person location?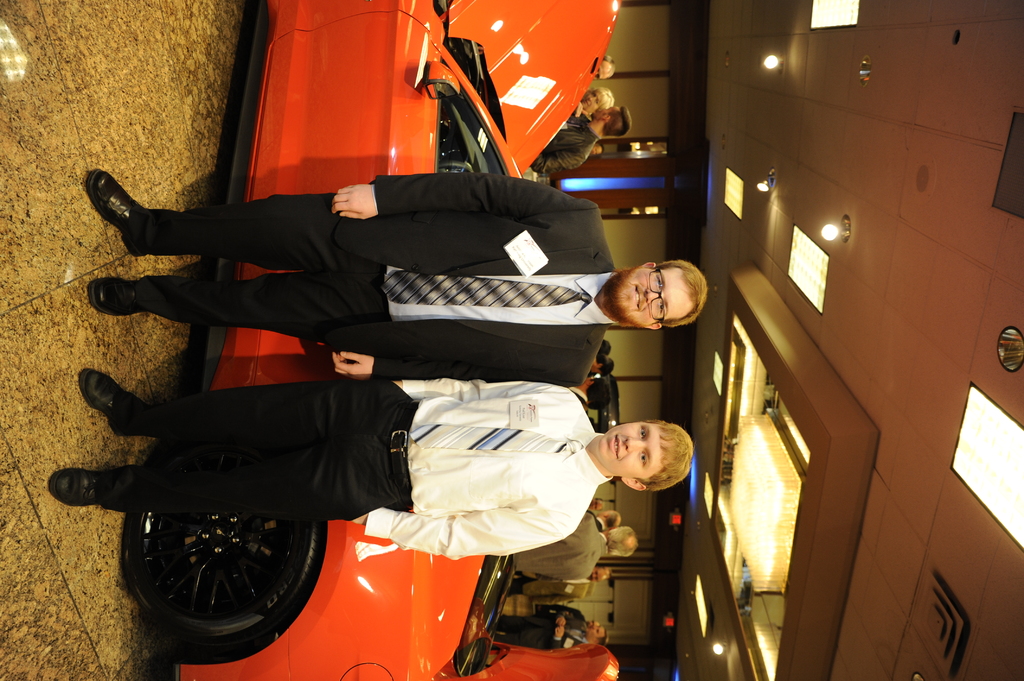
513 505 640 581
